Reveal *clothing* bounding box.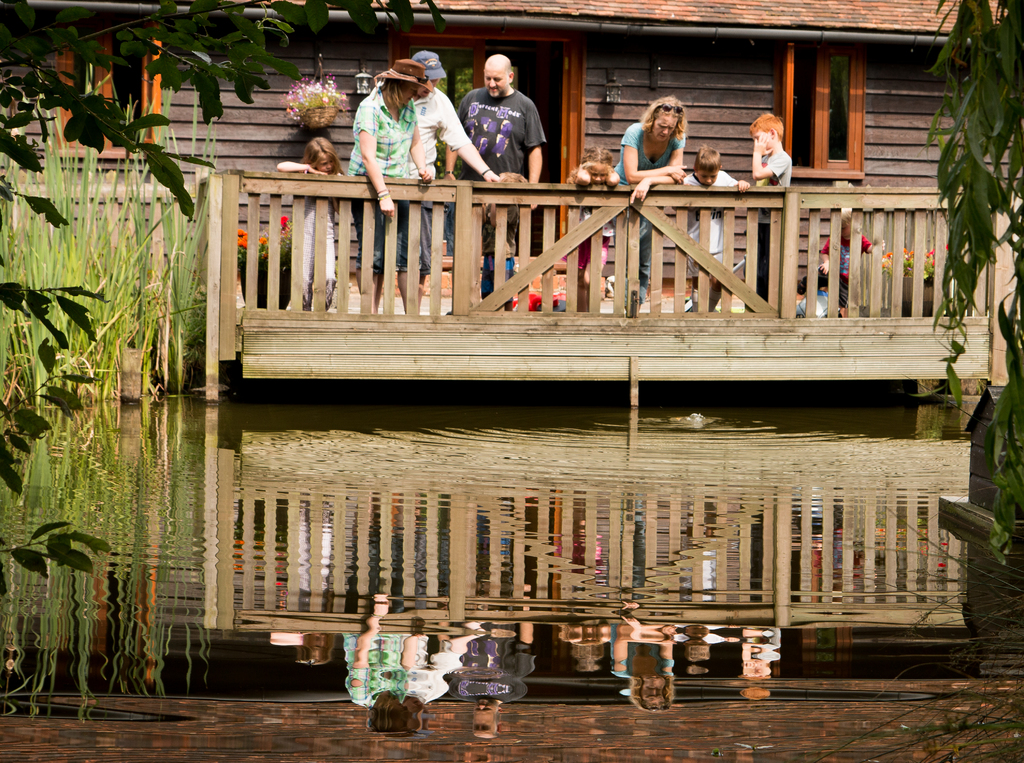
Revealed: (472,71,559,175).
